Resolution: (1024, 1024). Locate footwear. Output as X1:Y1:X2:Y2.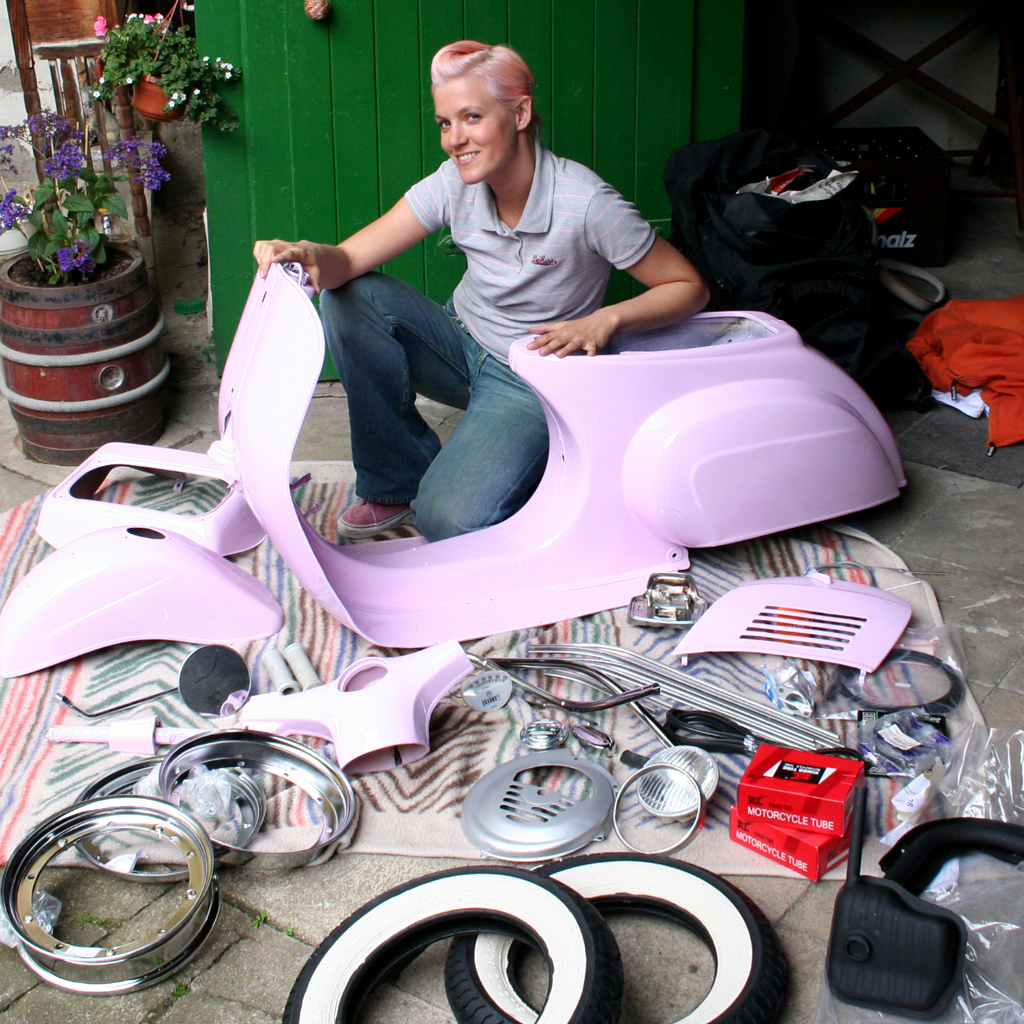
339:496:410:532.
